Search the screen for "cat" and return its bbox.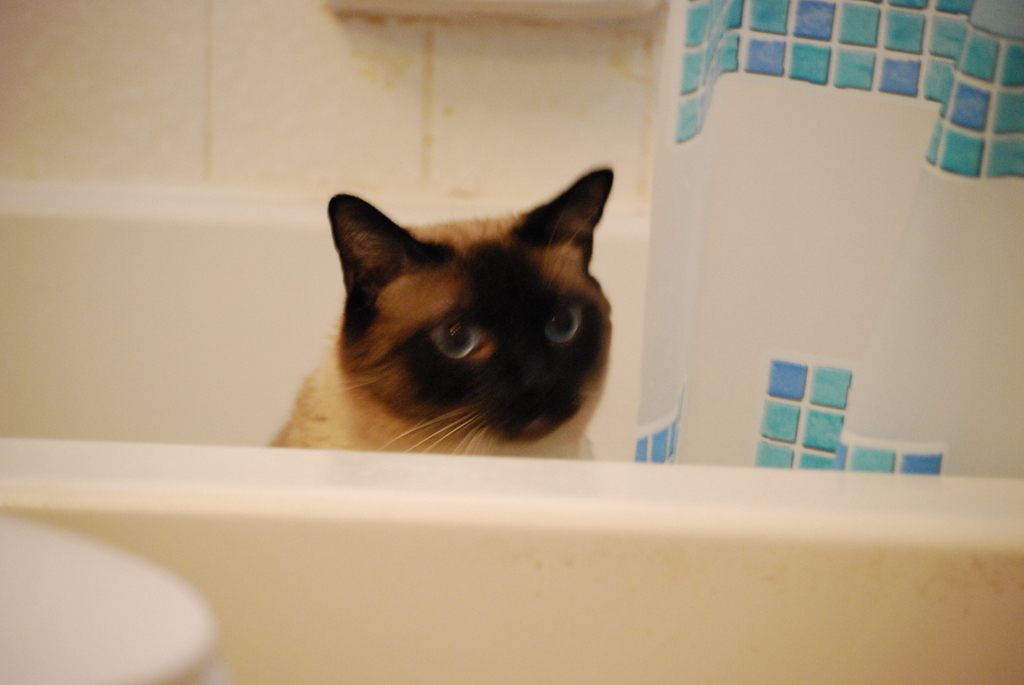
Found: region(268, 167, 616, 459).
